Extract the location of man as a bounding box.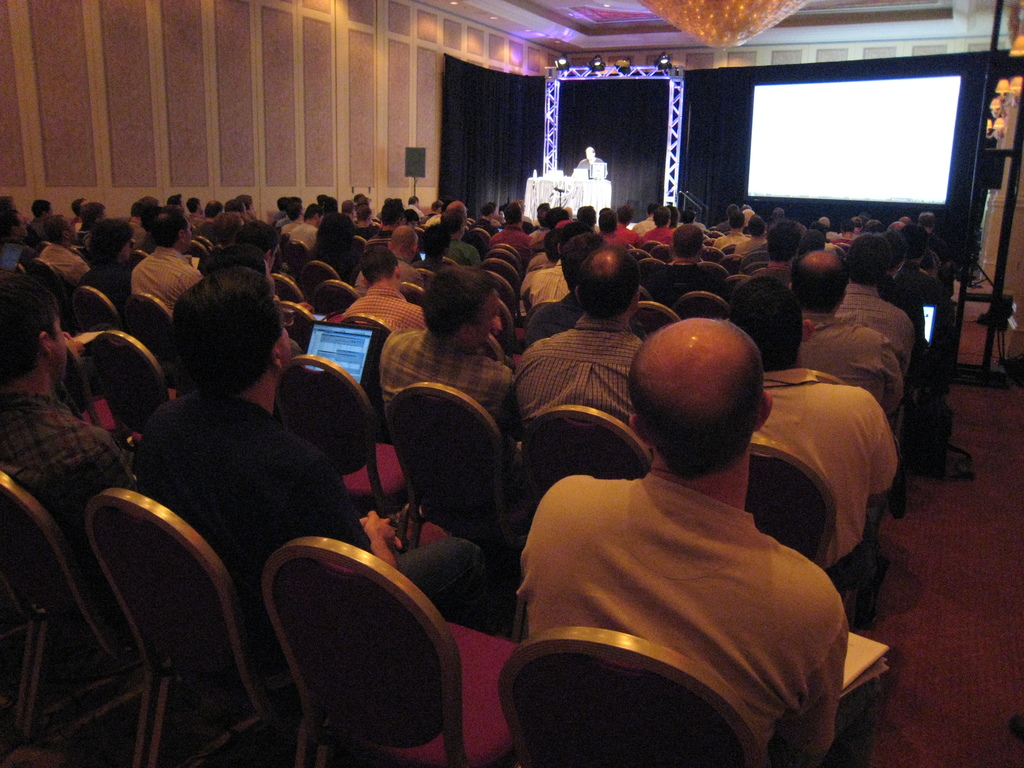
758/214/808/277.
